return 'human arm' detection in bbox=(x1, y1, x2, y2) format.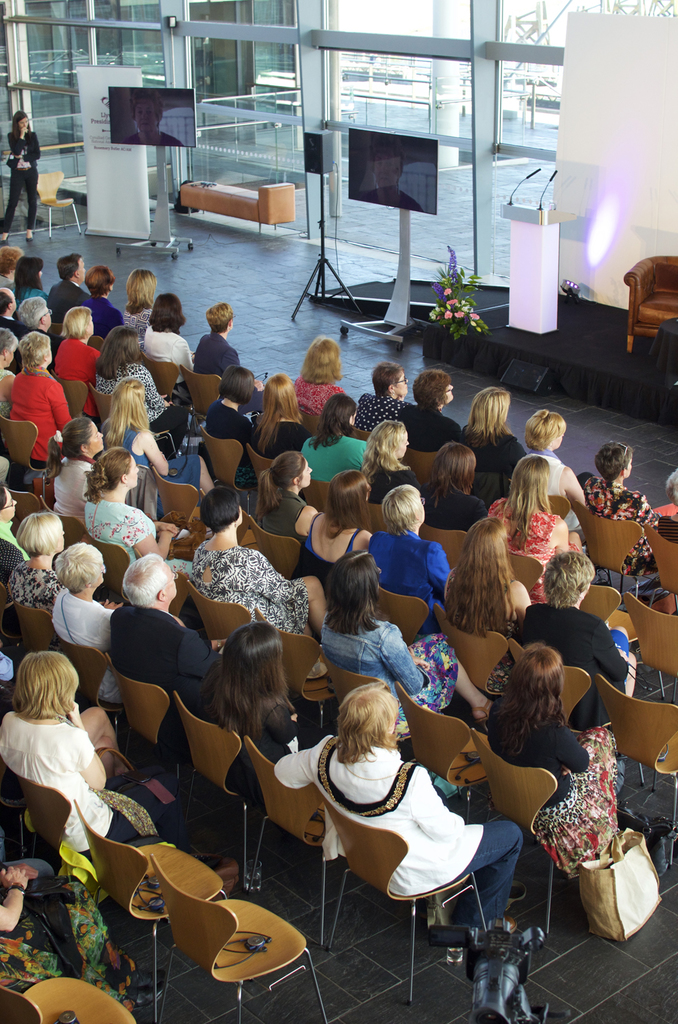
bbox=(139, 433, 167, 475).
